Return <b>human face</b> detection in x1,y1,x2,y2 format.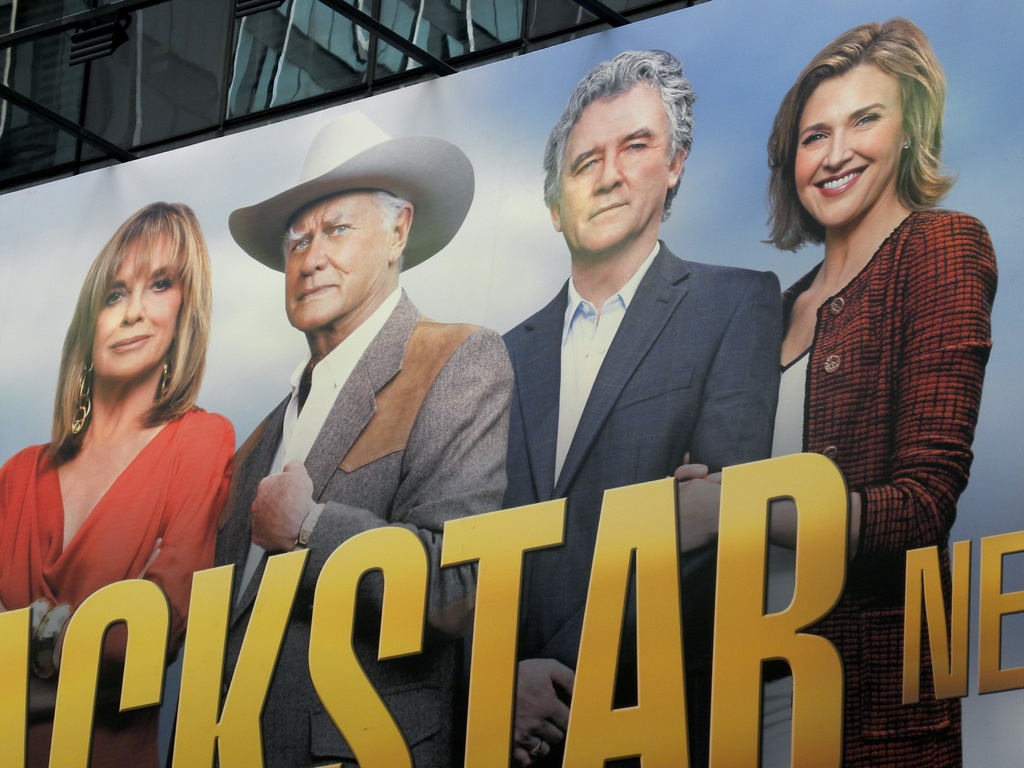
557,90,678,248.
